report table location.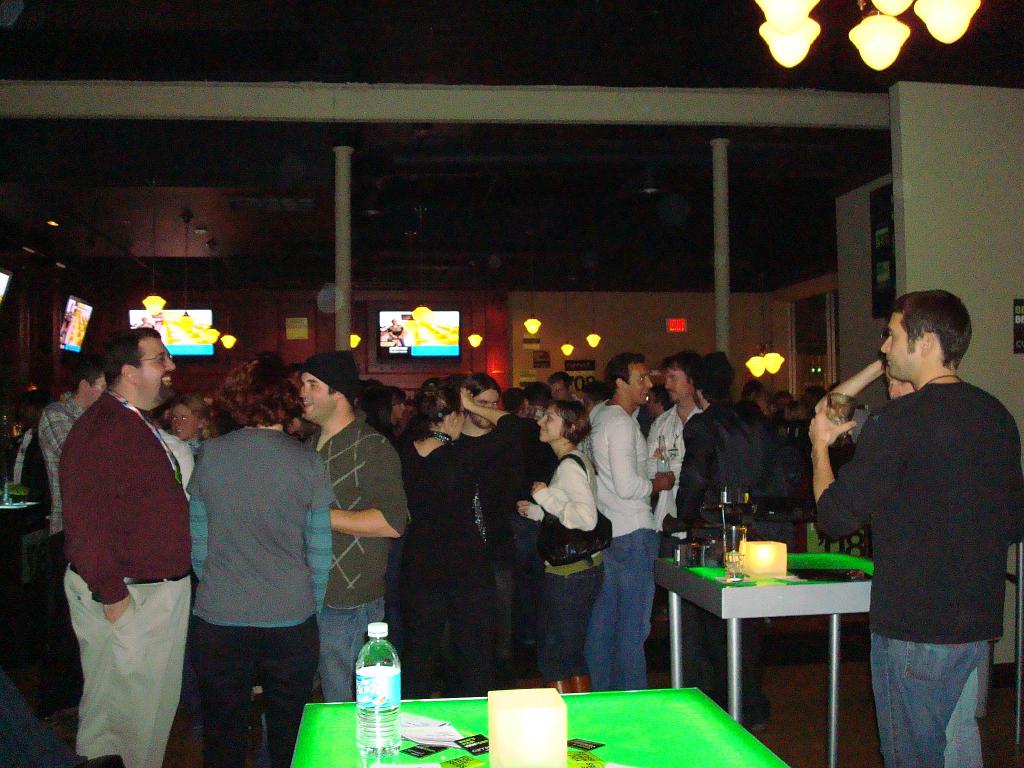
Report: l=644, t=520, r=882, b=767.
